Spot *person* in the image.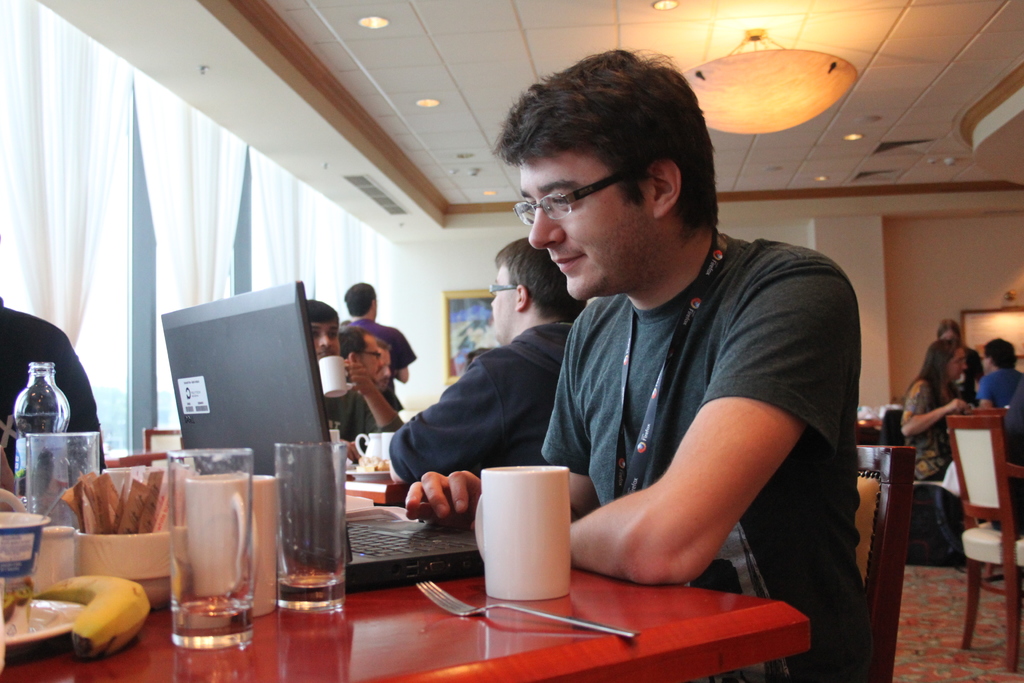
*person* found at bbox(929, 319, 968, 429).
